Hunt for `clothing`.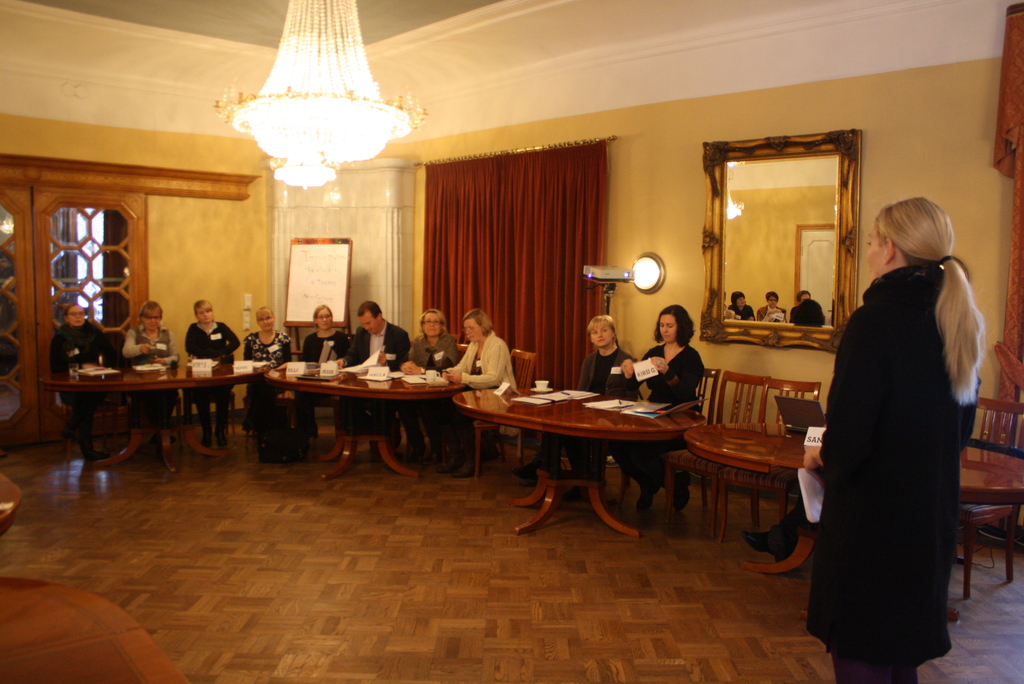
Hunted down at <box>305,329,358,428</box>.
